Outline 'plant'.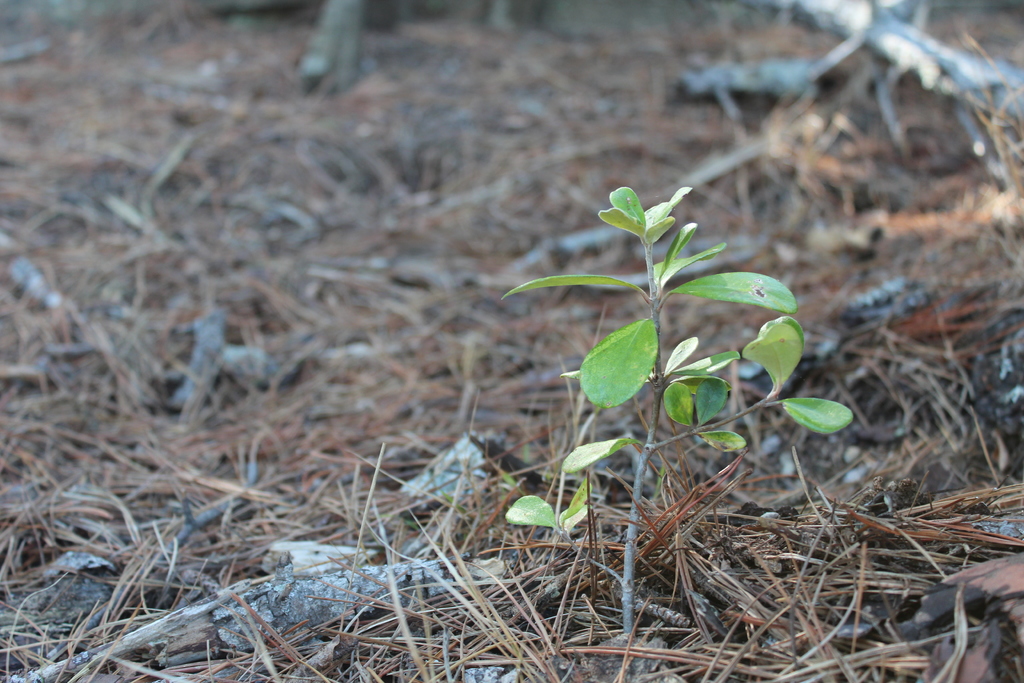
Outline: {"left": 489, "top": 178, "right": 865, "bottom": 651}.
